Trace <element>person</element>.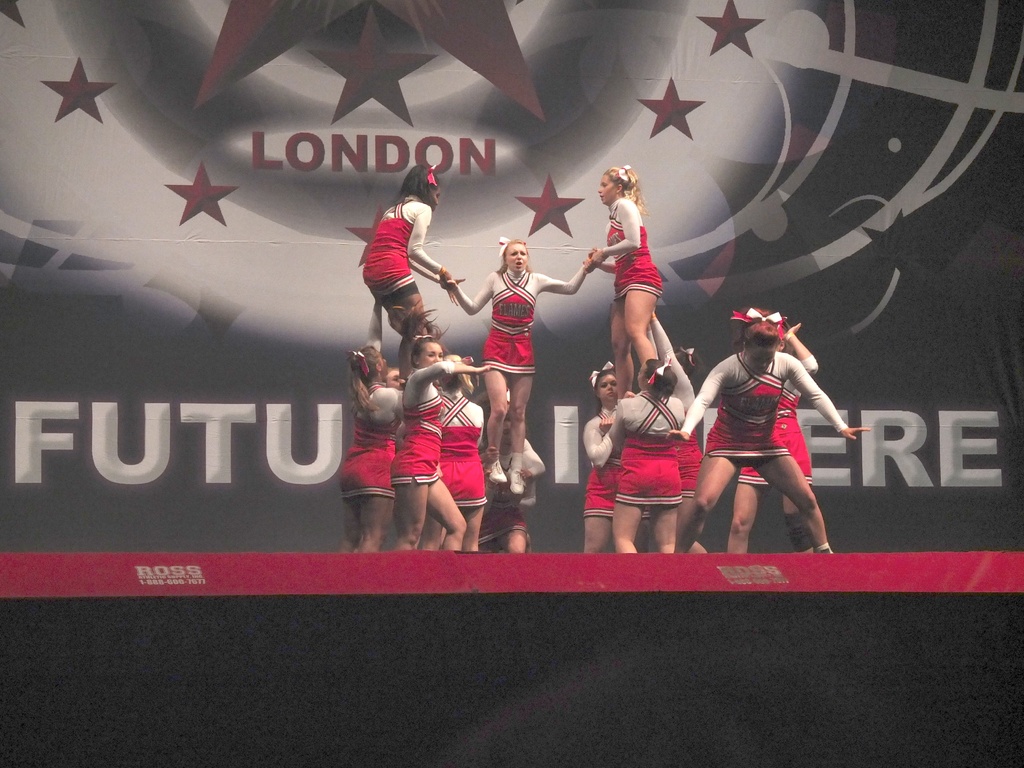
Traced to 694:284:833:557.
